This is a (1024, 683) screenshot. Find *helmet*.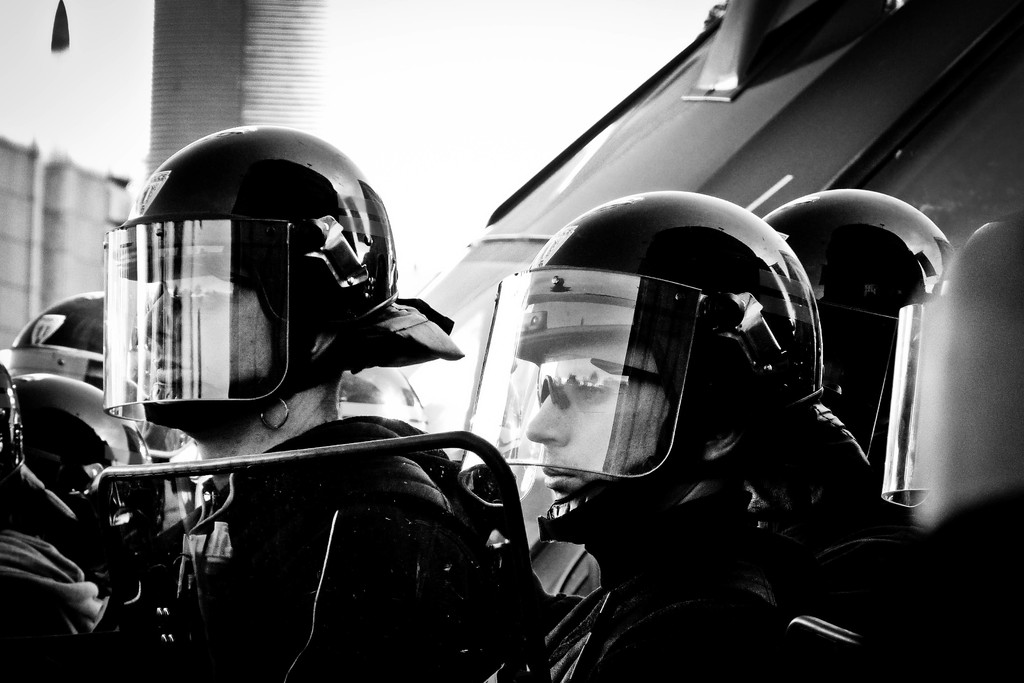
Bounding box: {"x1": 18, "y1": 363, "x2": 149, "y2": 507}.
